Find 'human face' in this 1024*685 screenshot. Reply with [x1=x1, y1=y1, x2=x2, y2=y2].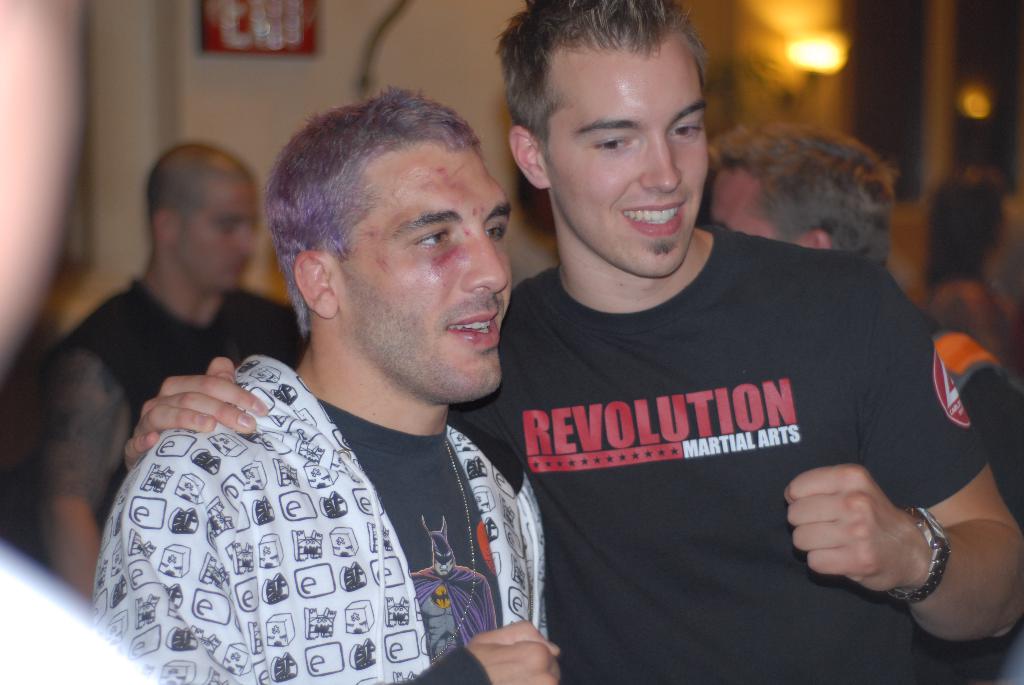
[x1=705, y1=173, x2=772, y2=243].
